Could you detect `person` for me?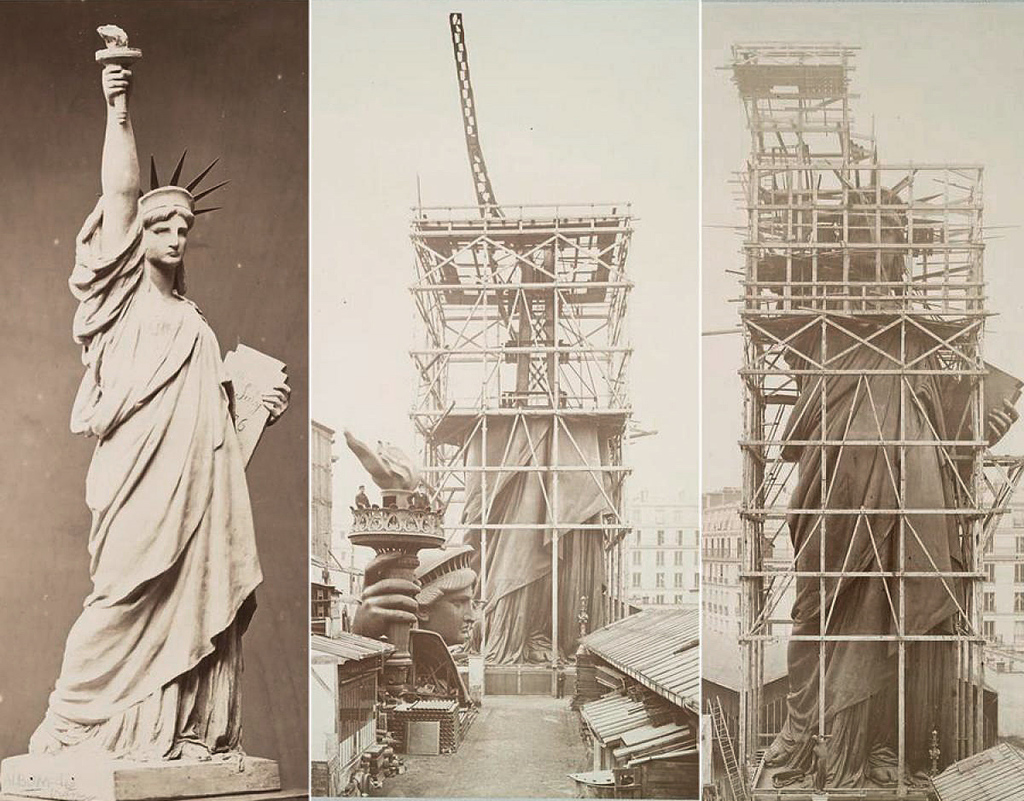
Detection result: select_region(333, 431, 486, 695).
